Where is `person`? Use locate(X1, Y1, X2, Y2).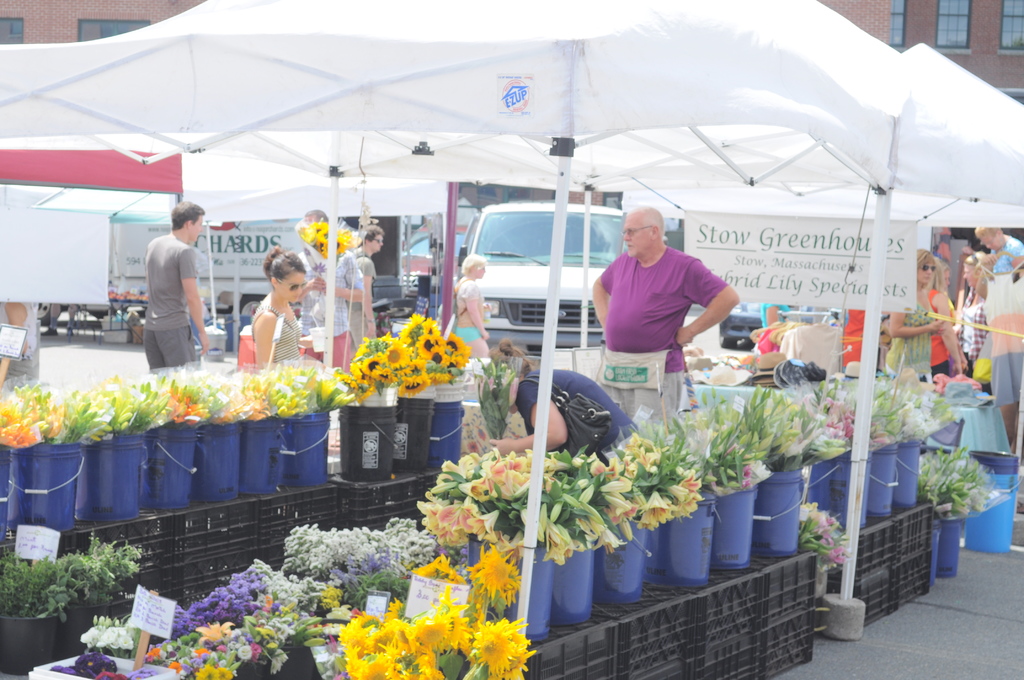
locate(973, 216, 1023, 455).
